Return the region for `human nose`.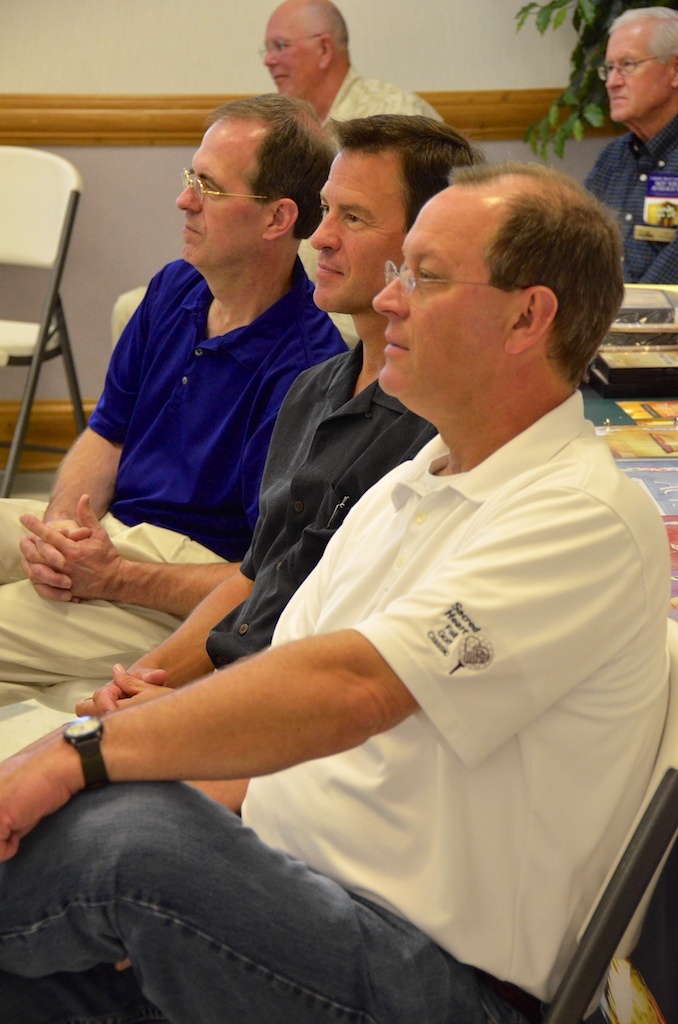
(x1=606, y1=54, x2=627, y2=91).
